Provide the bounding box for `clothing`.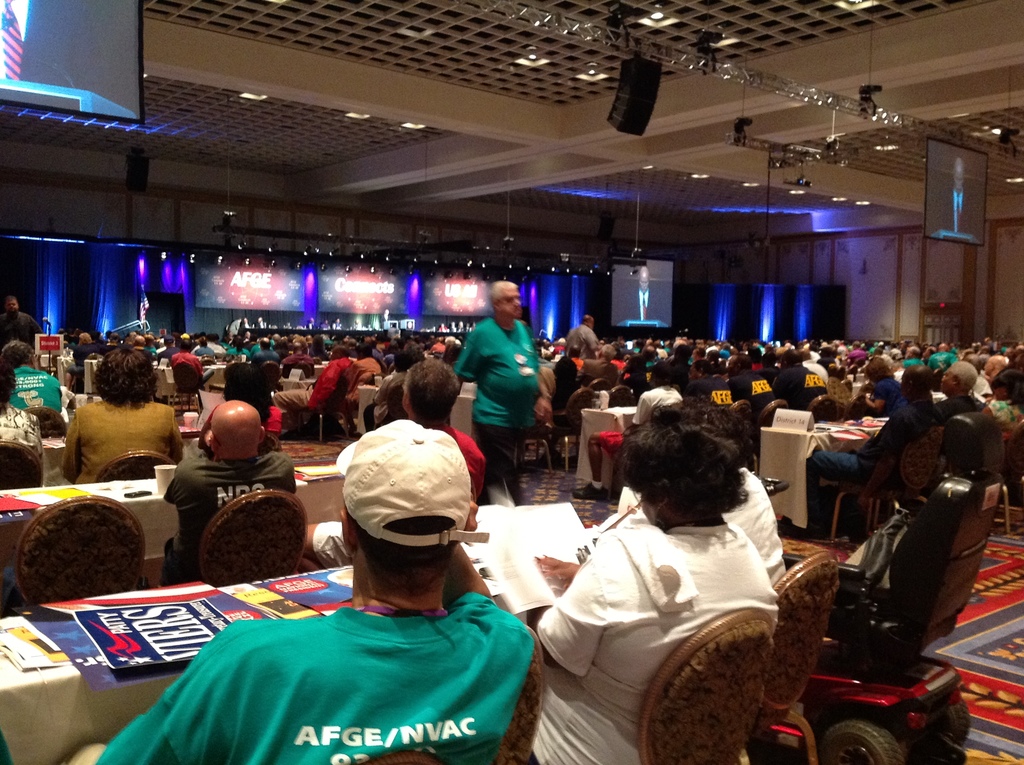
bbox=(728, 370, 776, 416).
